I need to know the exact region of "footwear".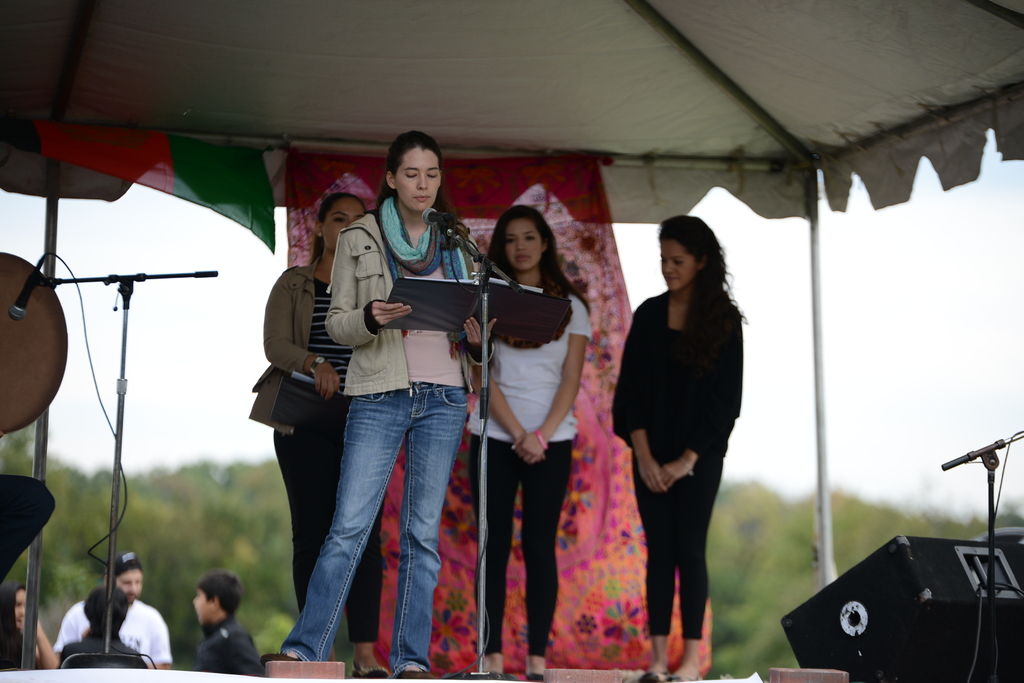
Region: box=[383, 655, 445, 682].
